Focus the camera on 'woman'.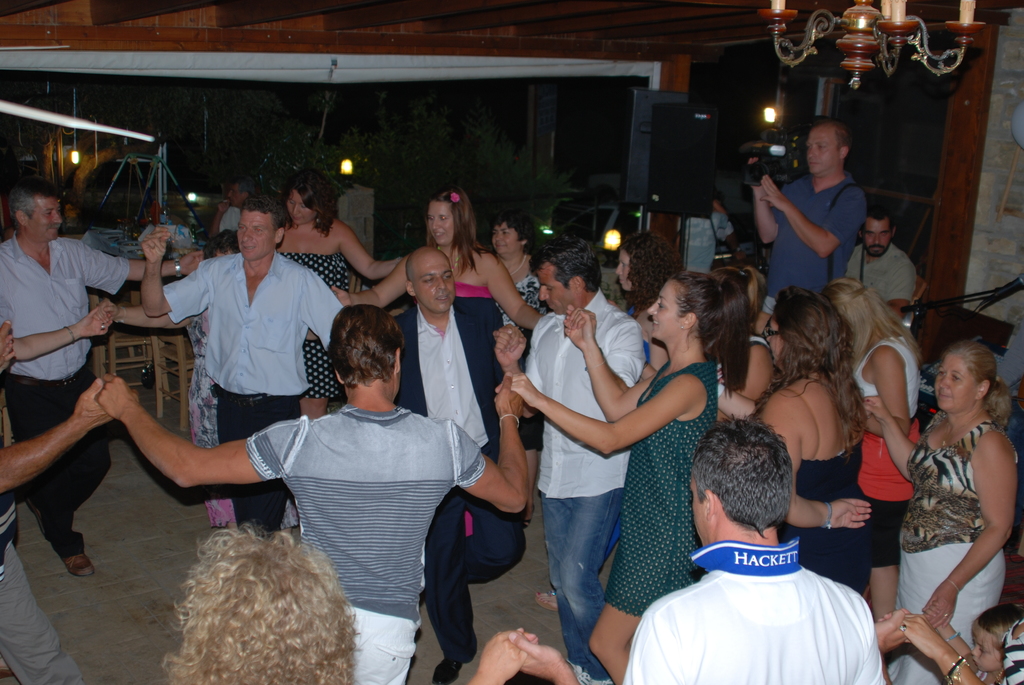
Focus region: (168, 507, 362, 684).
